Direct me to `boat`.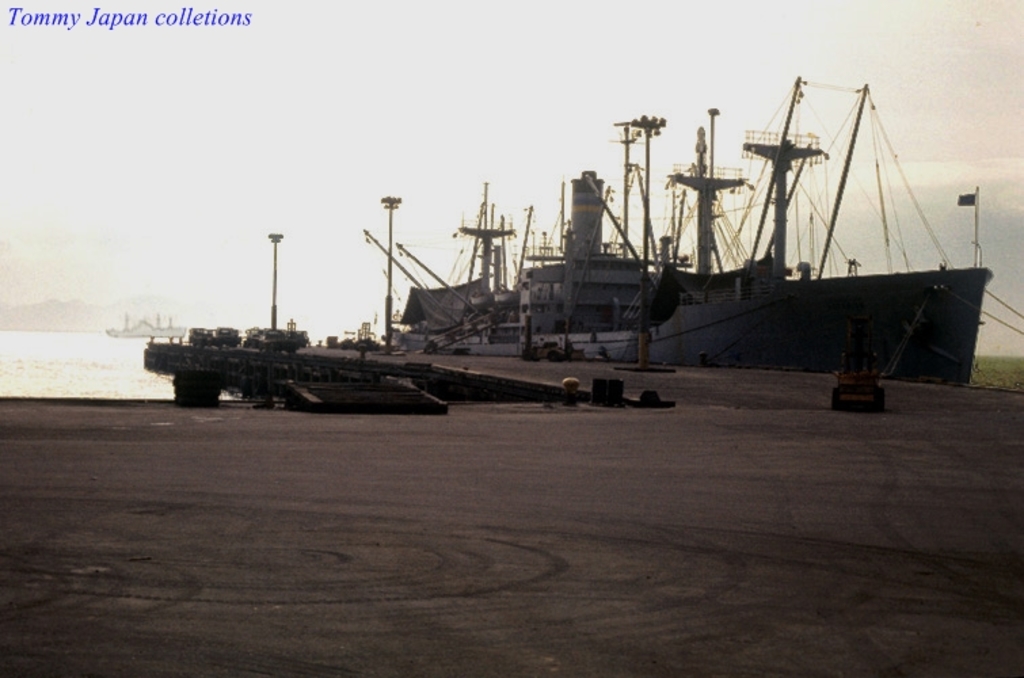
Direction: <region>464, 80, 1012, 373</region>.
